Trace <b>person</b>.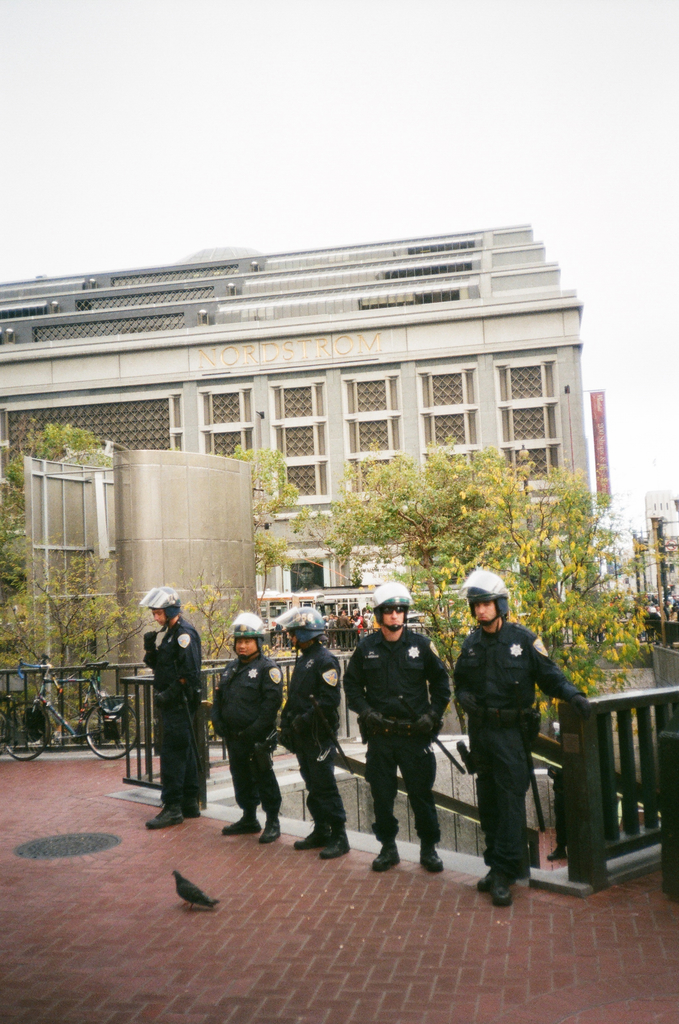
Traced to [208, 616, 285, 836].
